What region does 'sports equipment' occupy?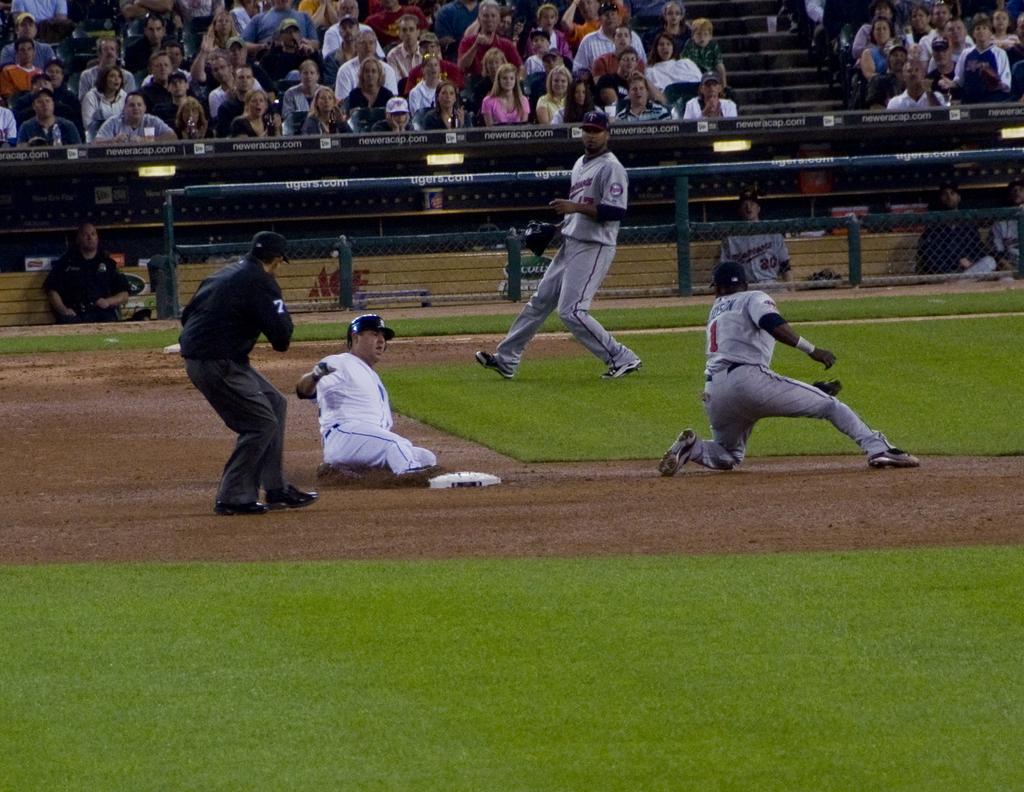
705/262/748/299.
